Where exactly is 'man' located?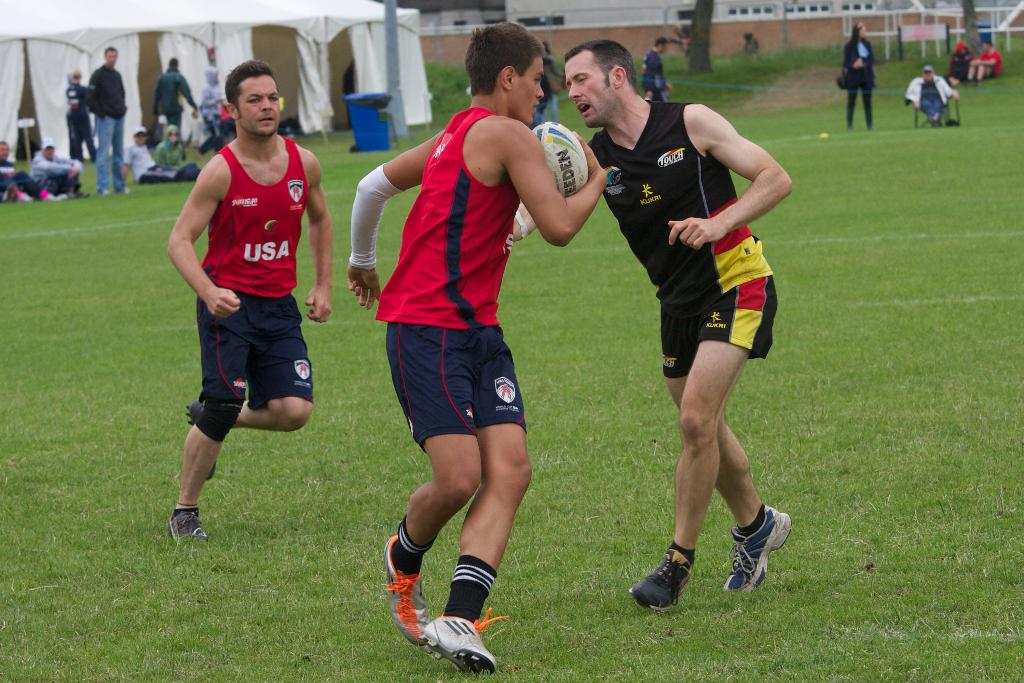
Its bounding box is region(0, 139, 51, 202).
